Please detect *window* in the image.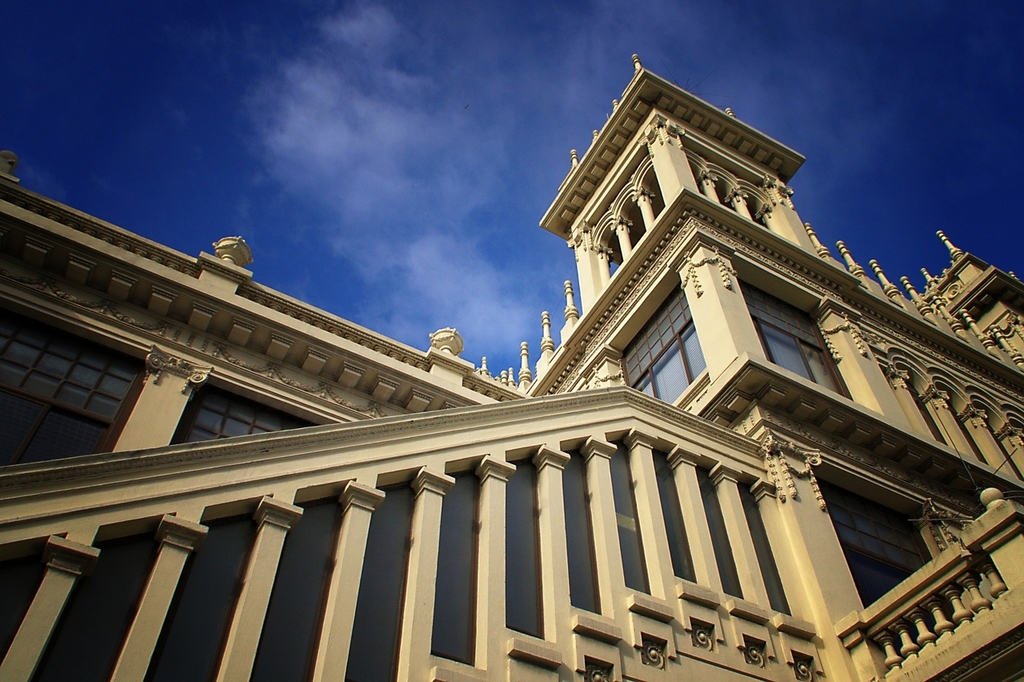
738/279/849/395.
